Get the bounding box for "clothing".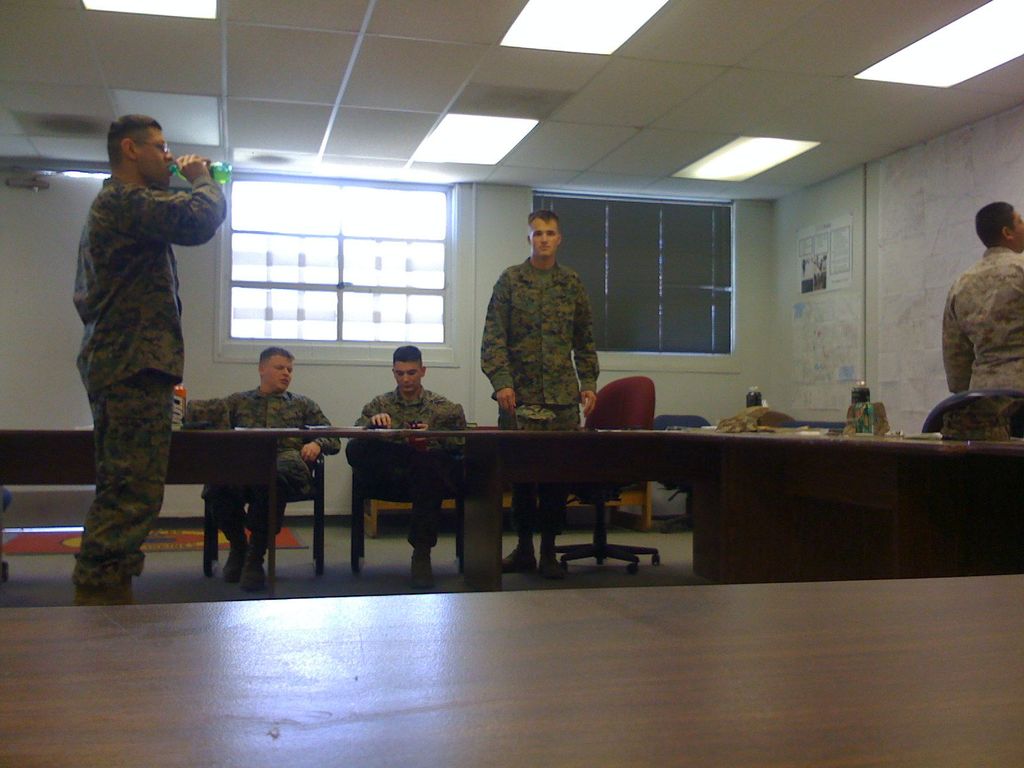
detection(345, 385, 467, 557).
